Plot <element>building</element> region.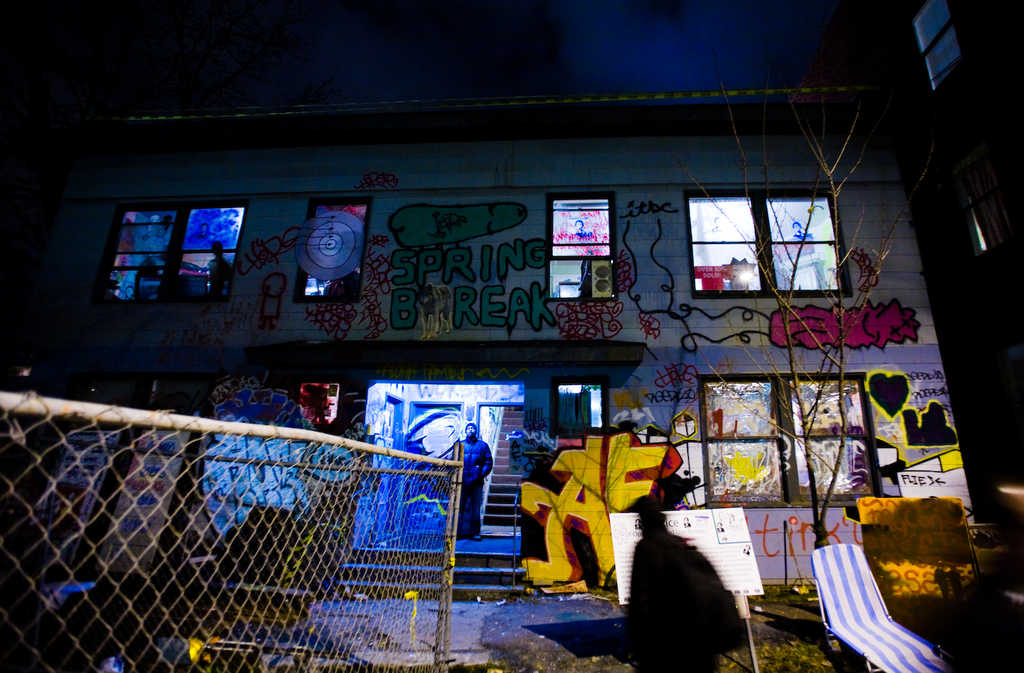
Plotted at {"left": 3, "top": 92, "right": 976, "bottom": 604}.
